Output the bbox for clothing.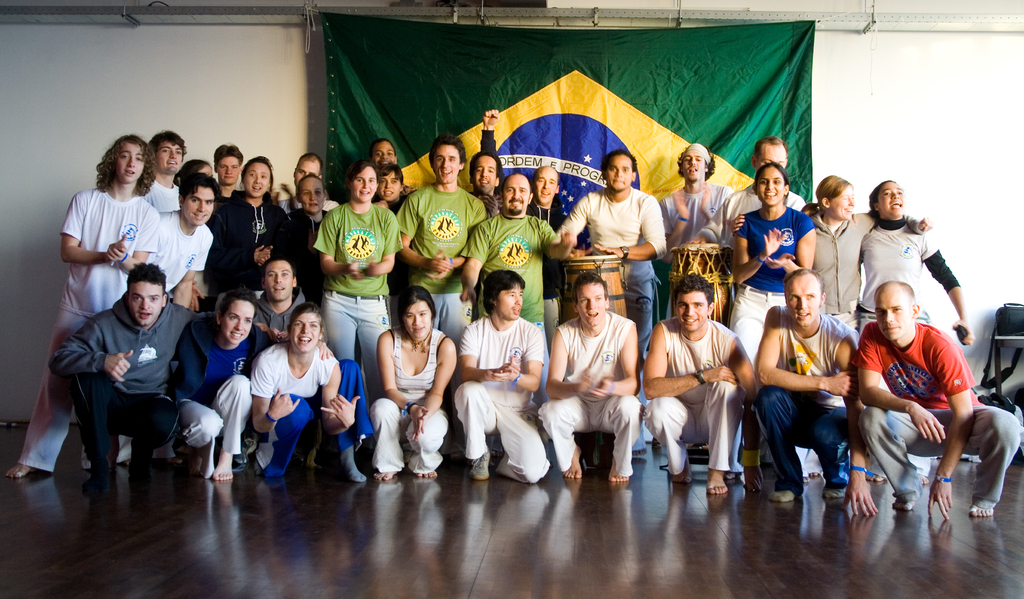
bbox=[398, 180, 493, 329].
